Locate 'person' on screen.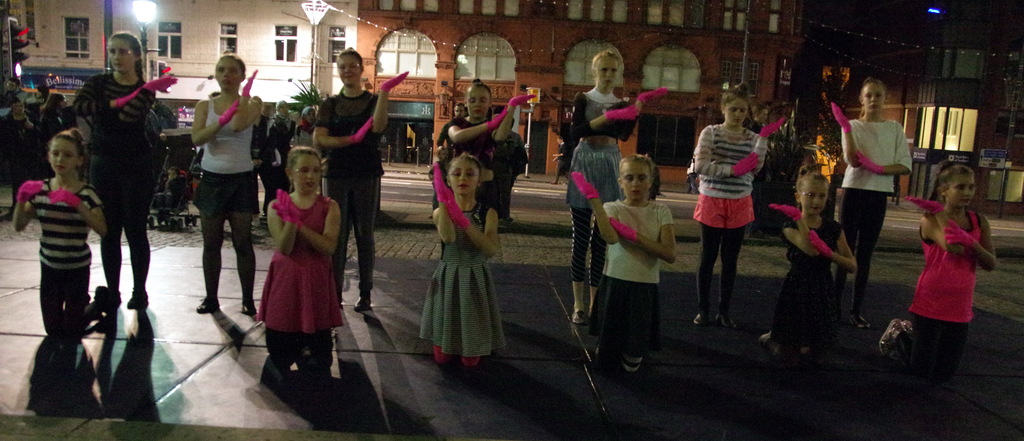
On screen at <bbox>191, 52, 264, 315</bbox>.
